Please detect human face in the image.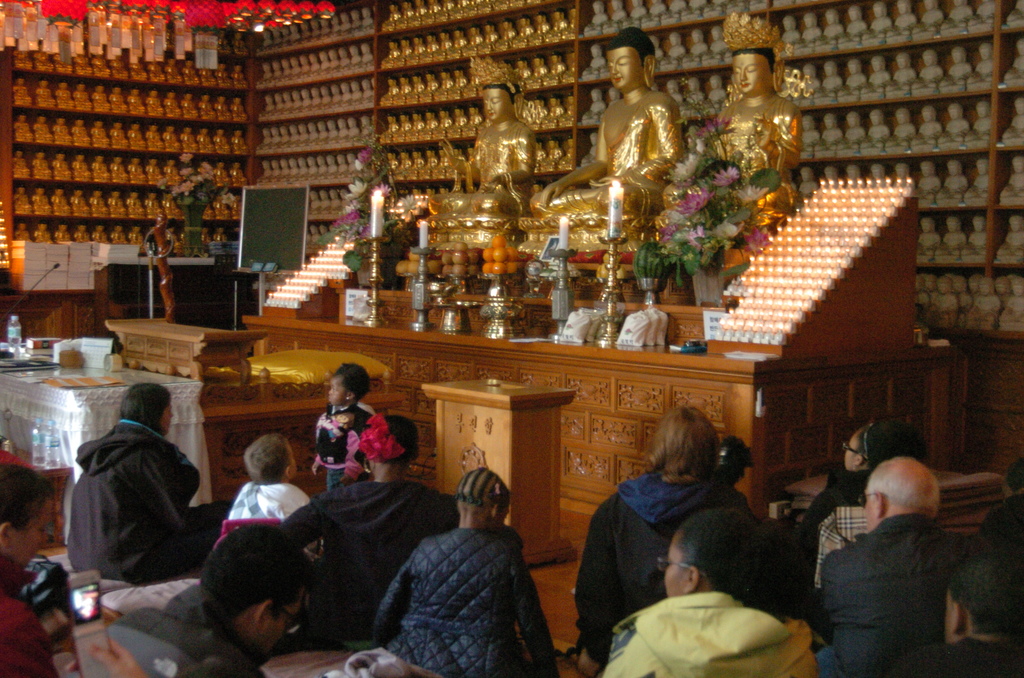
(604,42,639,88).
